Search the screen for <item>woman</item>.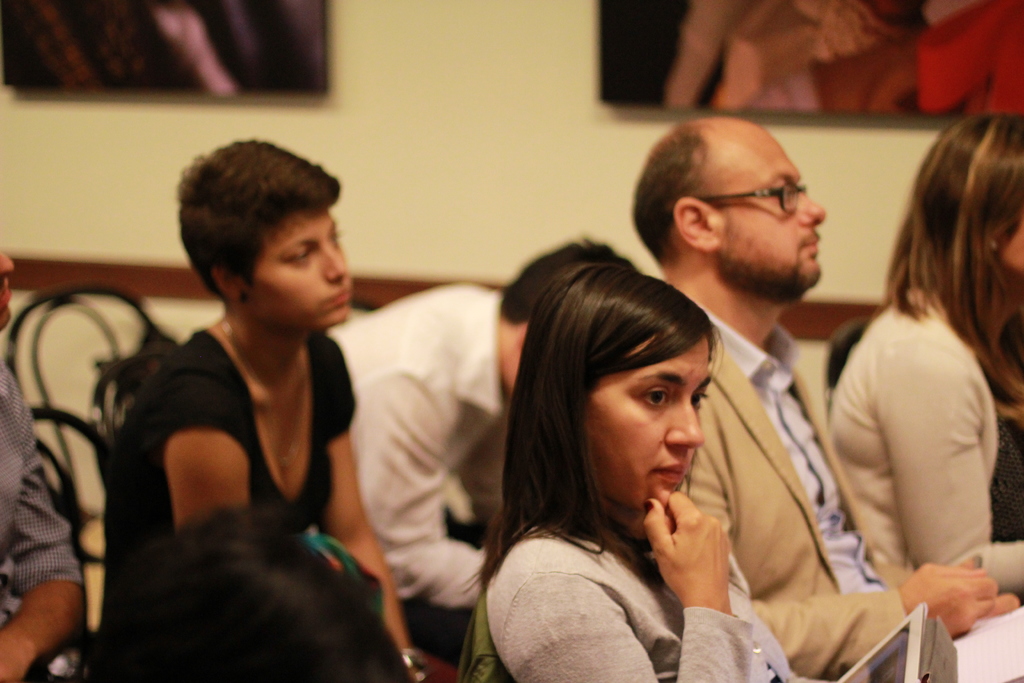
Found at 823 115 1023 599.
